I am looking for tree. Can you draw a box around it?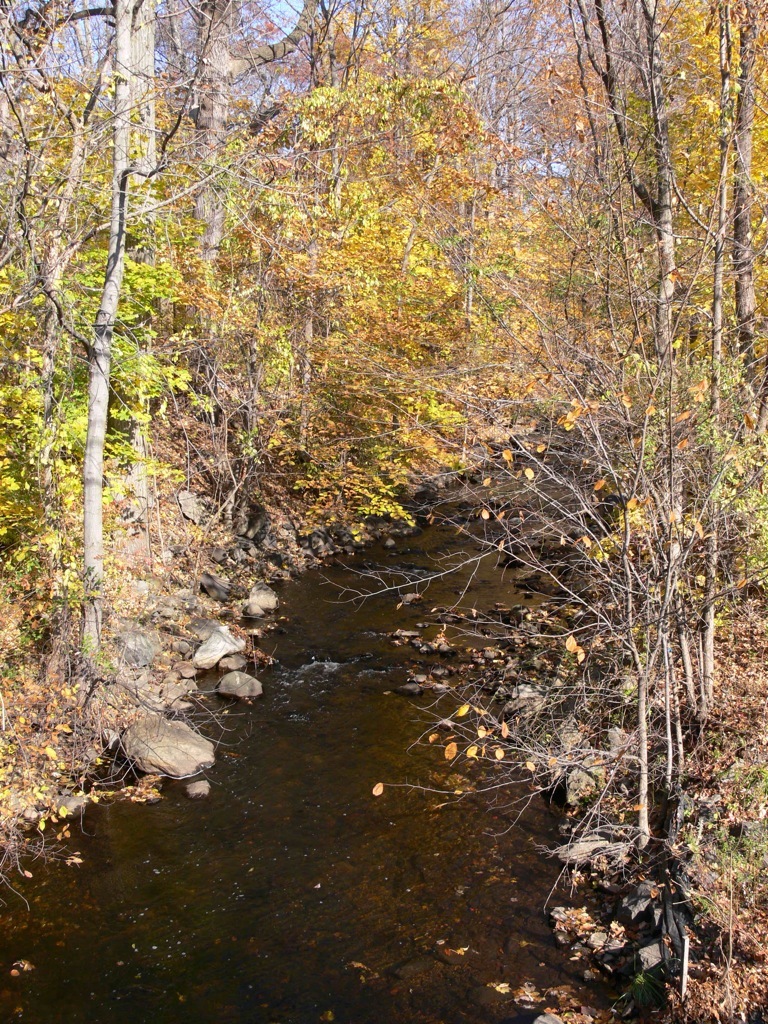
Sure, the bounding box is bbox=[5, 61, 310, 675].
